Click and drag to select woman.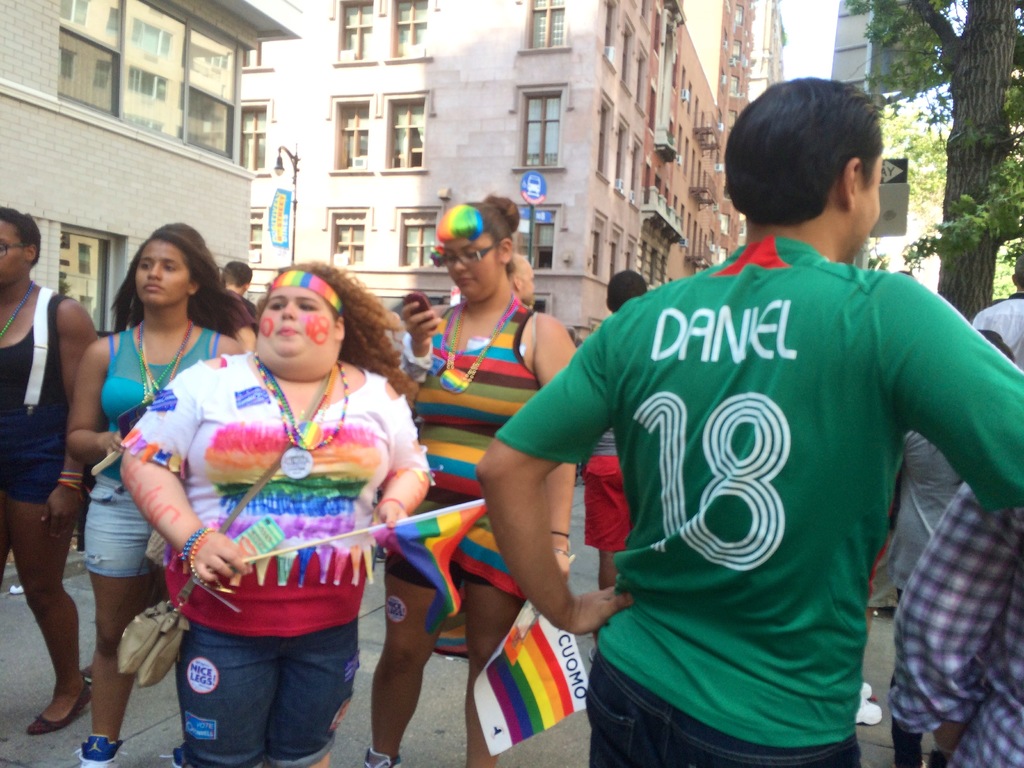
Selection: l=78, t=220, r=257, b=685.
